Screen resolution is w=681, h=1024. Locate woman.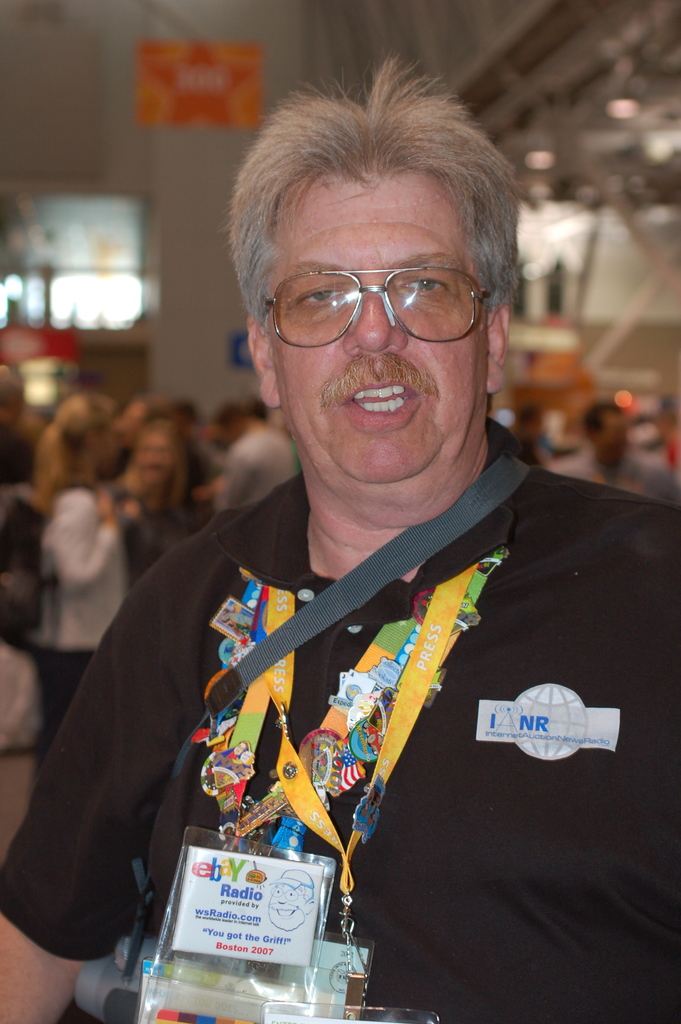
left=19, top=376, right=138, bottom=724.
